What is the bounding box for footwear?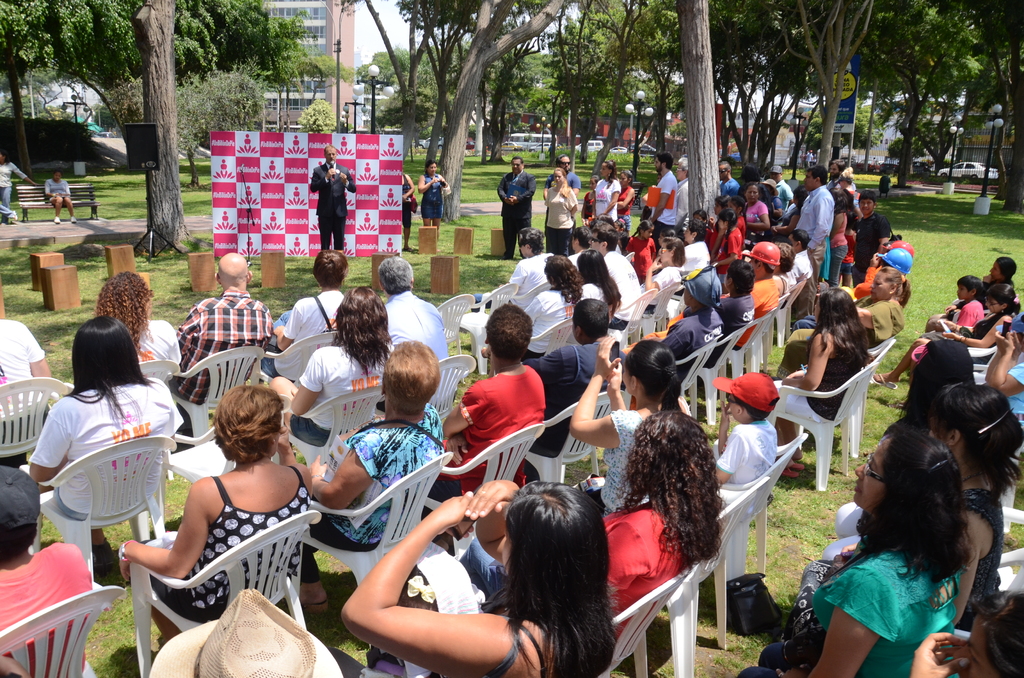
[870, 371, 897, 390].
